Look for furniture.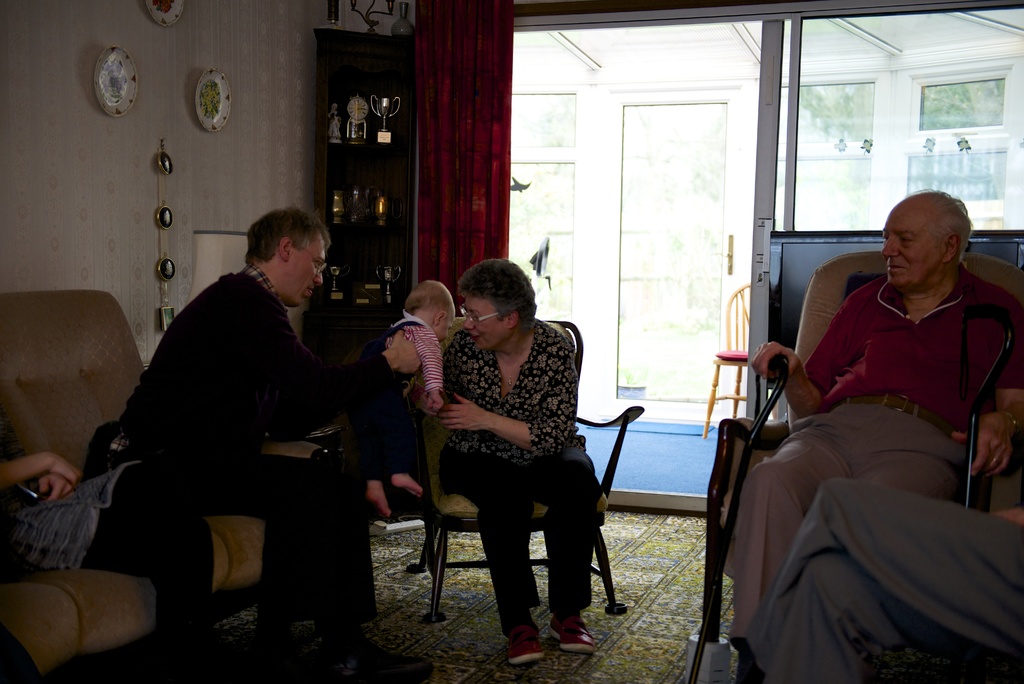
Found: x1=408 y1=322 x2=645 y2=619.
